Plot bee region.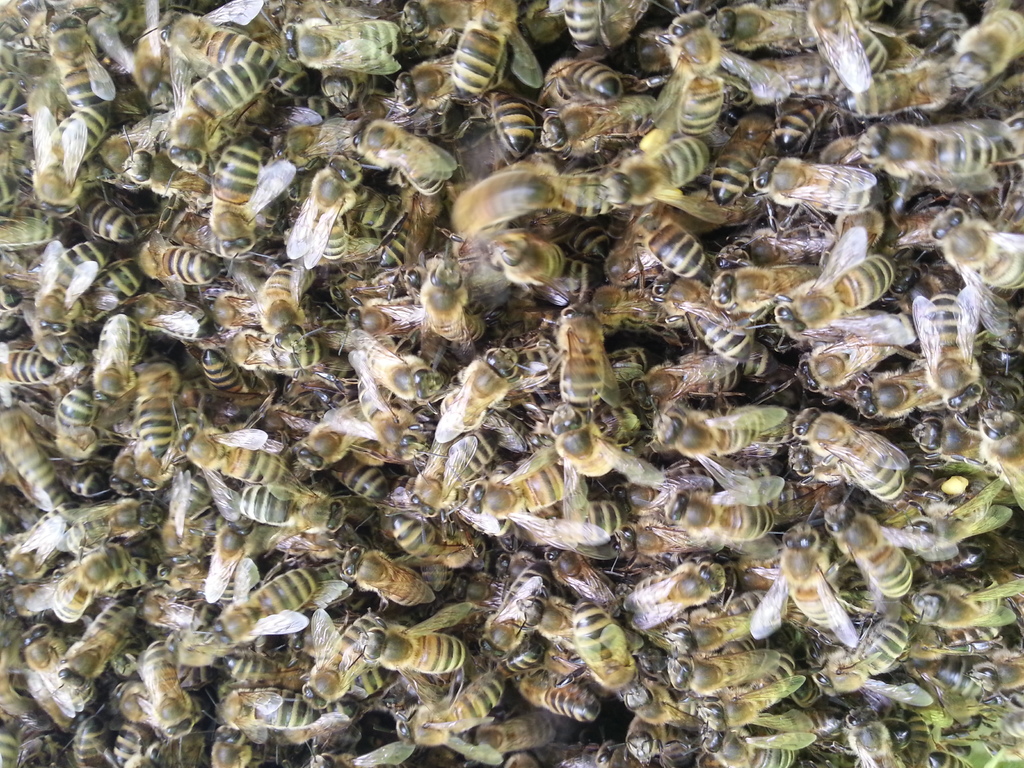
Plotted at pyautogui.locateOnScreen(618, 204, 721, 287).
